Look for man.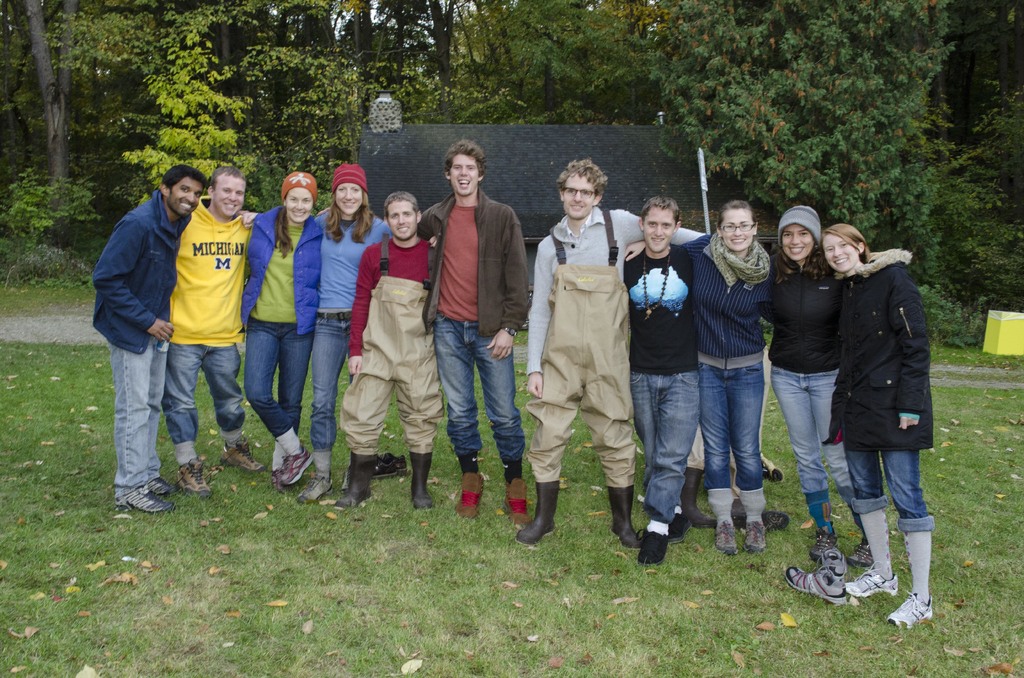
Found: BBox(317, 138, 534, 529).
